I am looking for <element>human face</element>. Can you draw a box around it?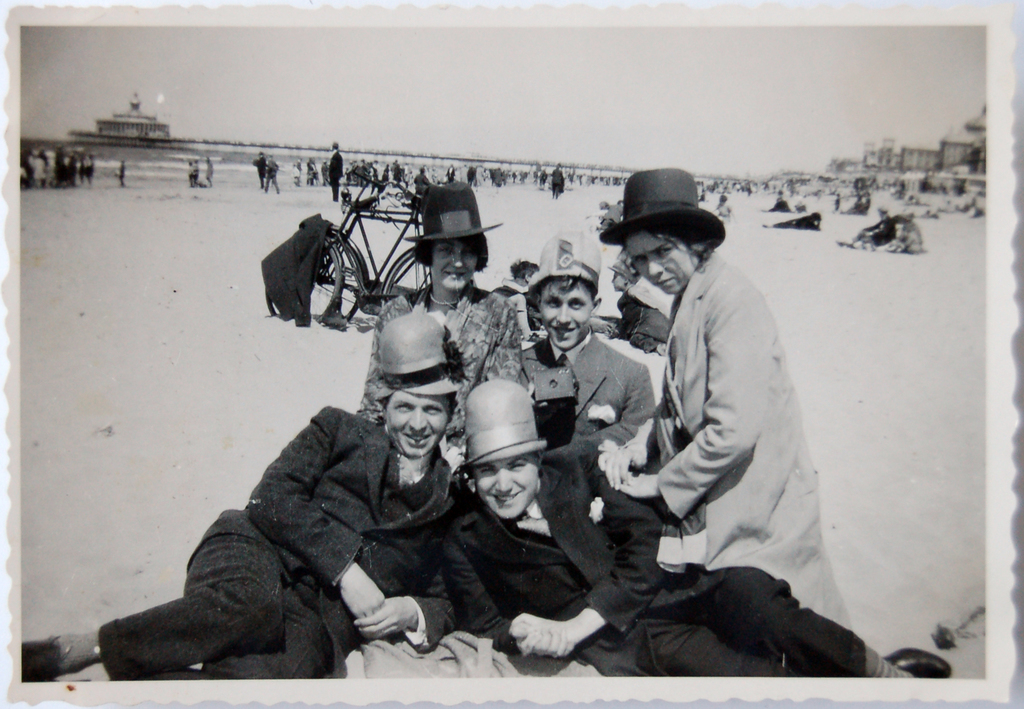
Sure, the bounding box is (473, 454, 538, 515).
